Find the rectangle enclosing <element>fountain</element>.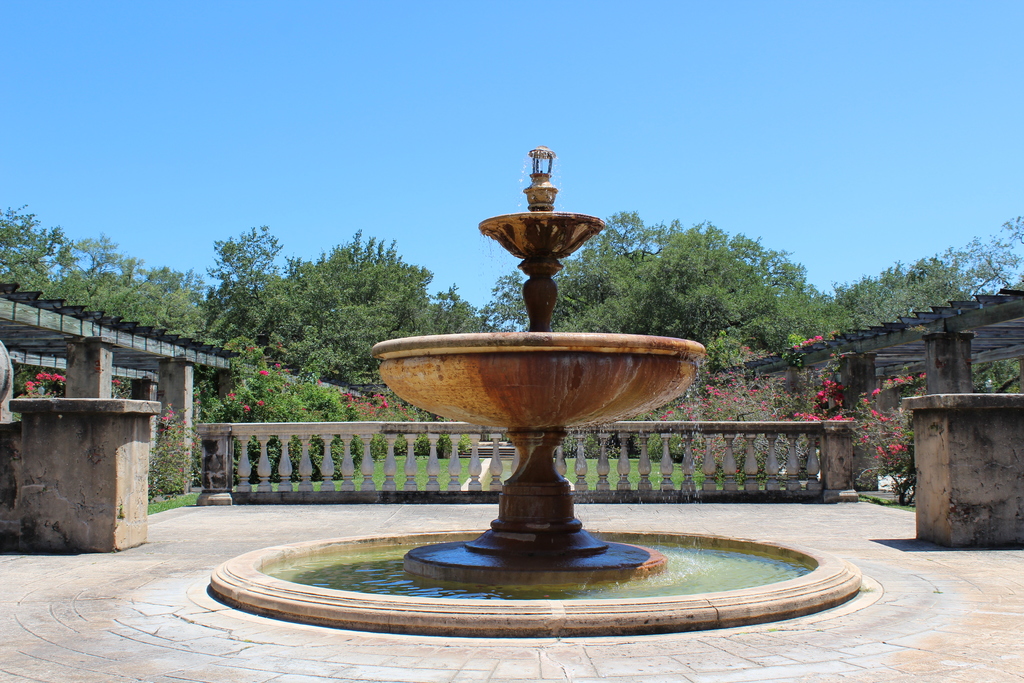
[left=300, top=177, right=728, bottom=682].
